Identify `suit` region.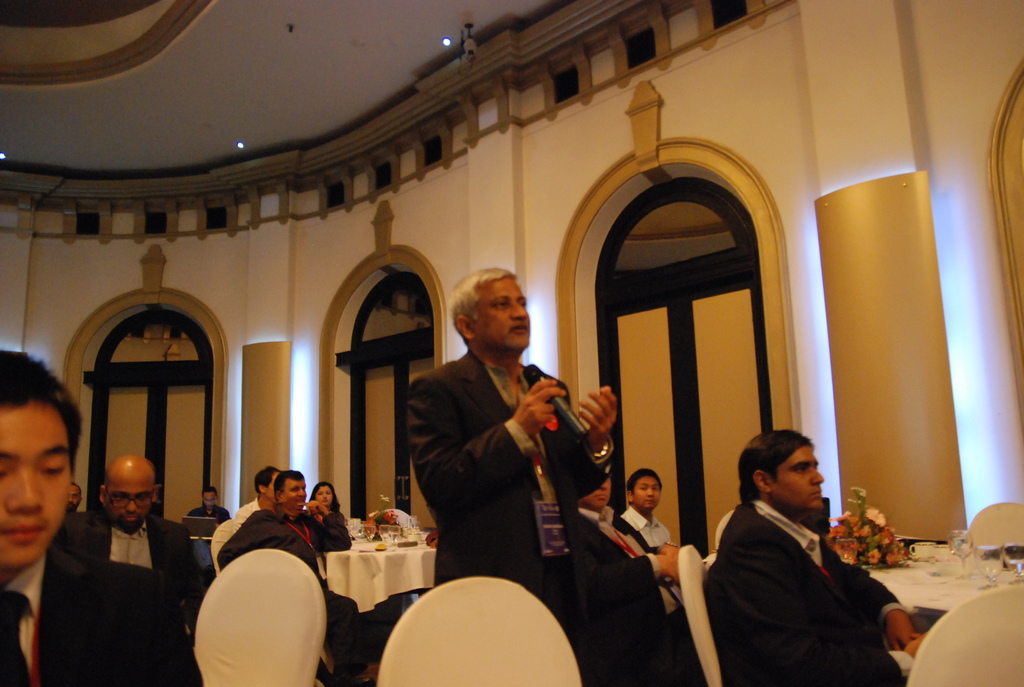
Region: <bbox>68, 512, 197, 598</bbox>.
